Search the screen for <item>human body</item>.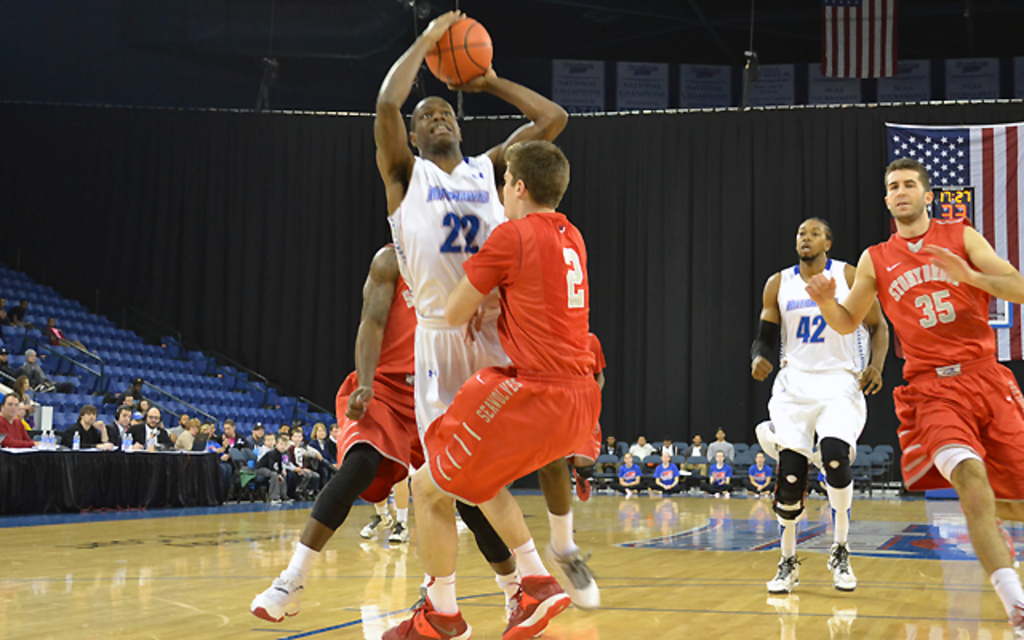
Found at rect(0, 392, 38, 446).
